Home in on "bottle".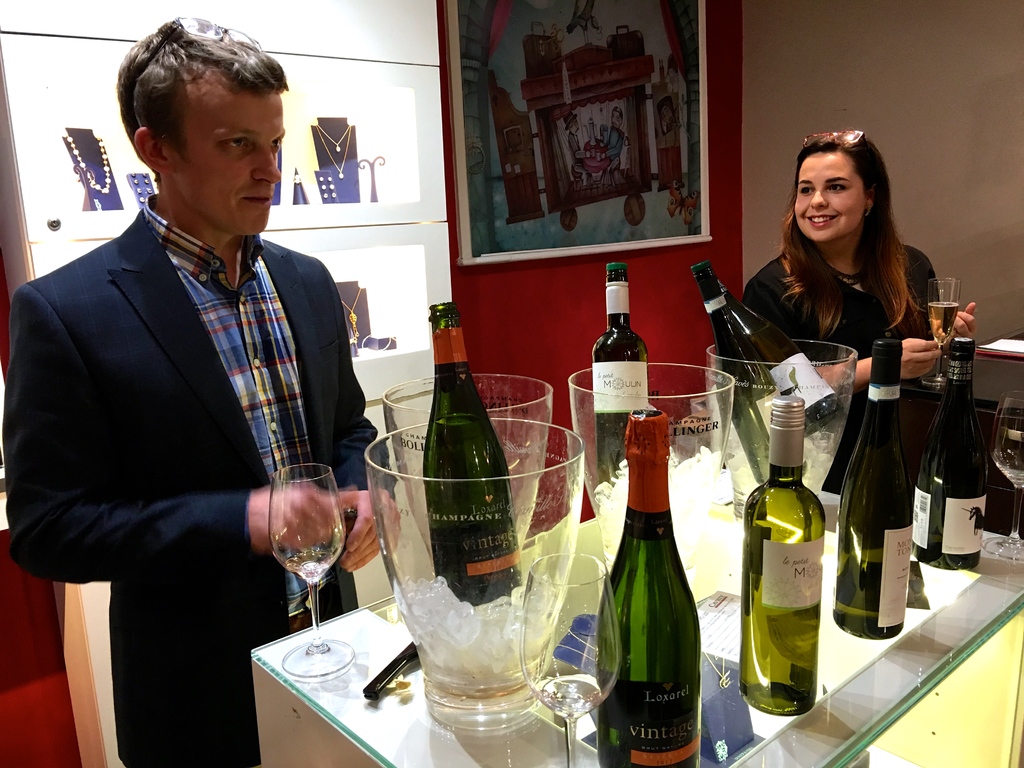
Homed in at <region>826, 339, 913, 642</region>.
